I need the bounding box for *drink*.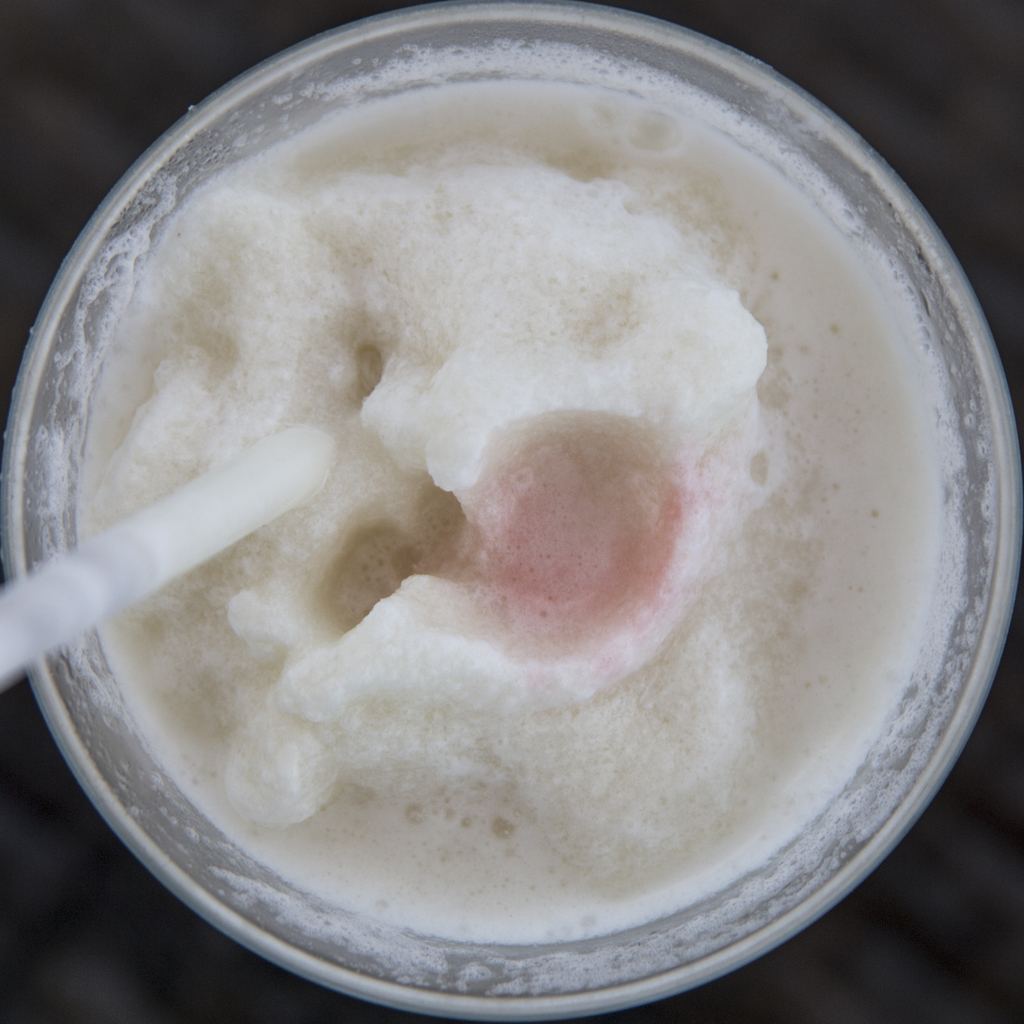
Here it is: [72, 83, 950, 946].
